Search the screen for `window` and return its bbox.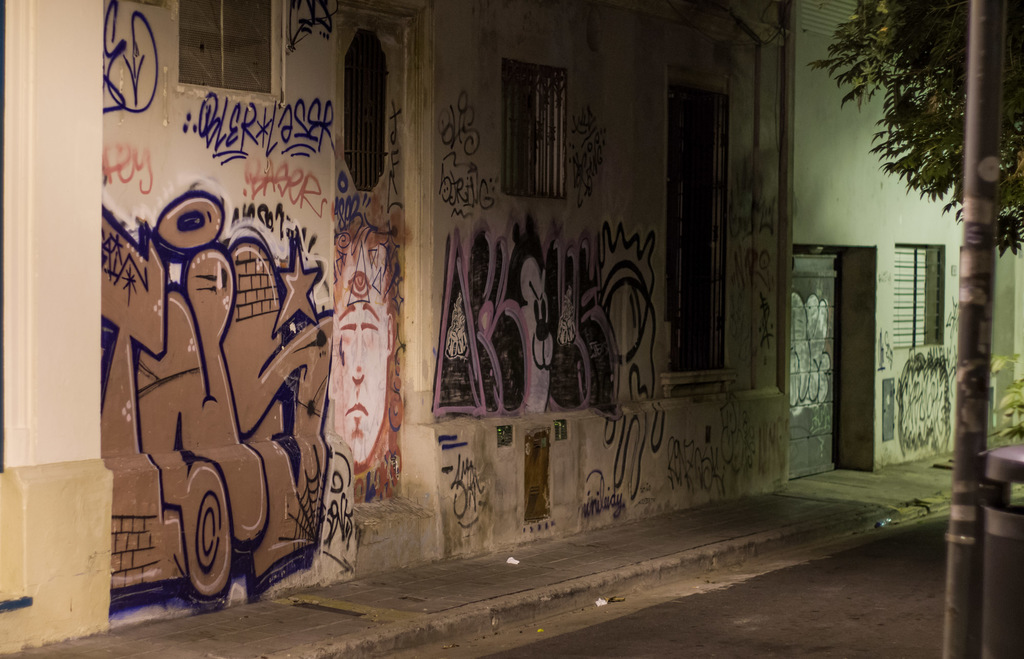
Found: [656,77,731,388].
